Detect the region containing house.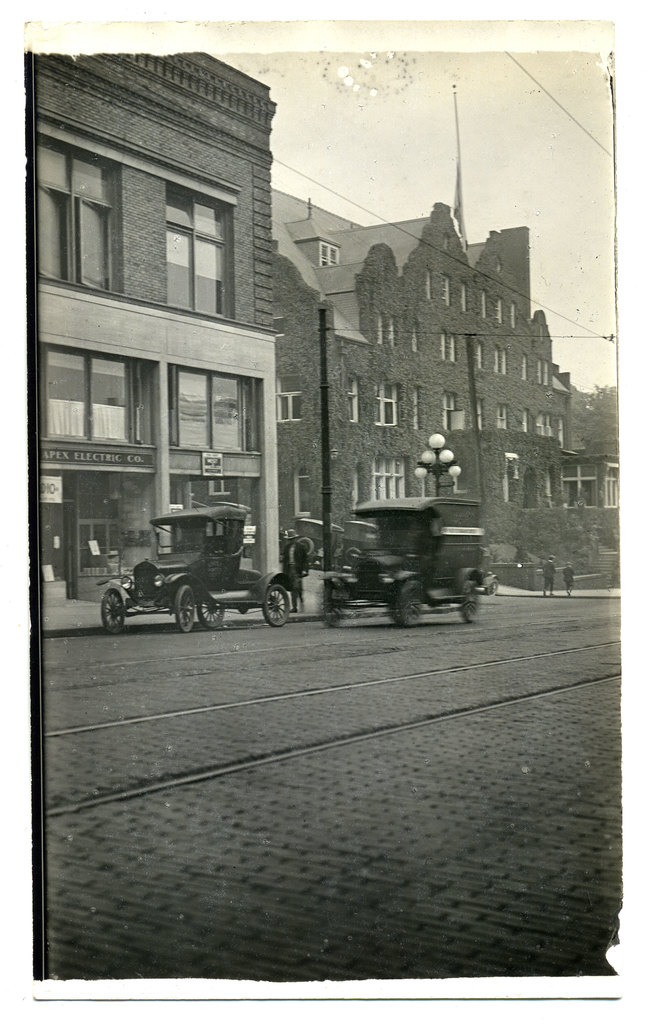
bbox(22, 40, 299, 631).
